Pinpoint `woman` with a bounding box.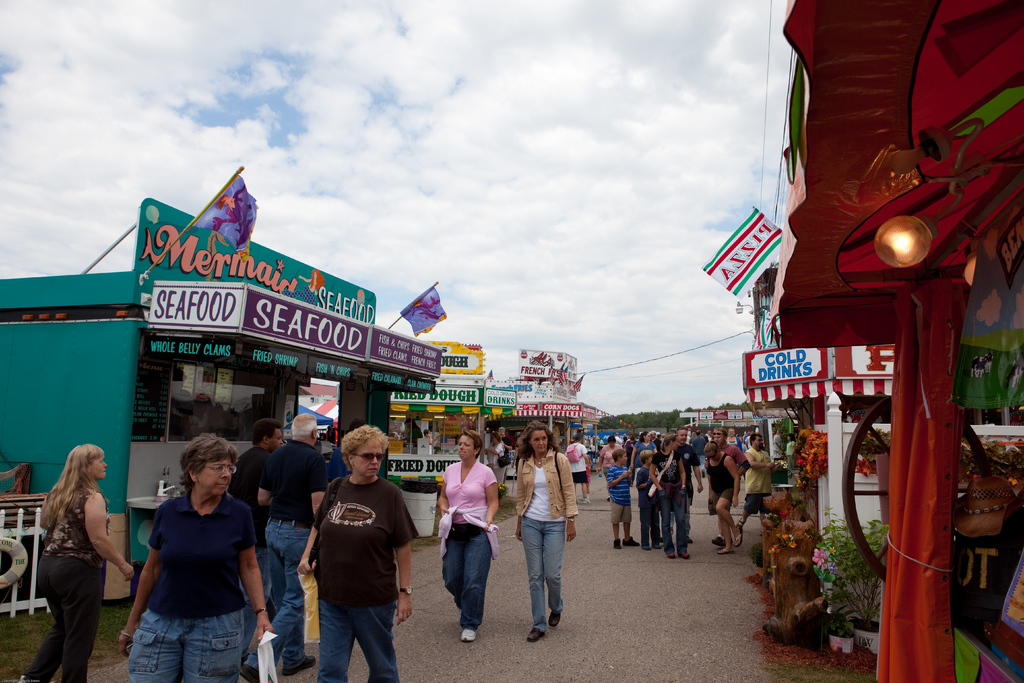
707,436,747,551.
